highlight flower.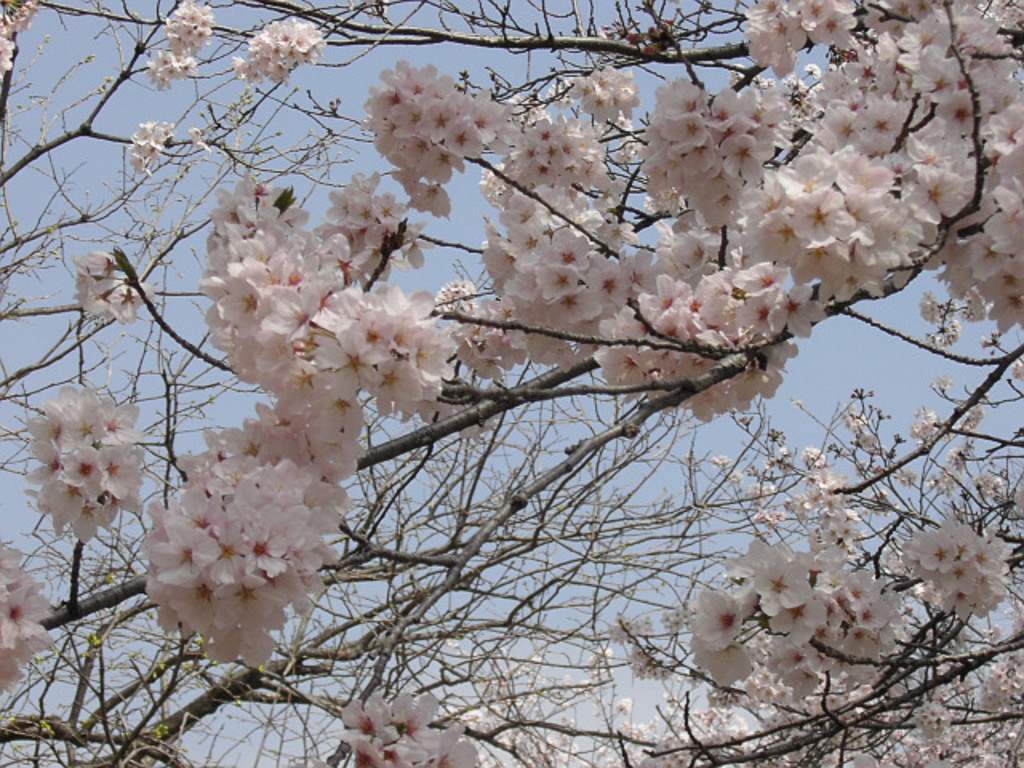
Highlighted region: <bbox>493, 117, 621, 381</bbox>.
